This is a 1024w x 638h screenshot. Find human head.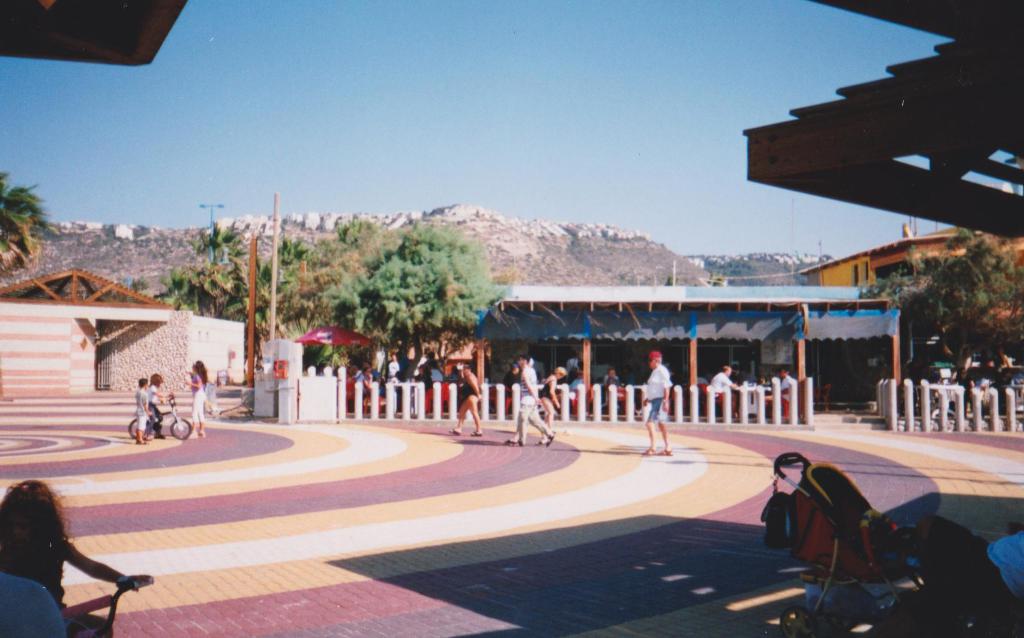
Bounding box: [517, 354, 530, 366].
